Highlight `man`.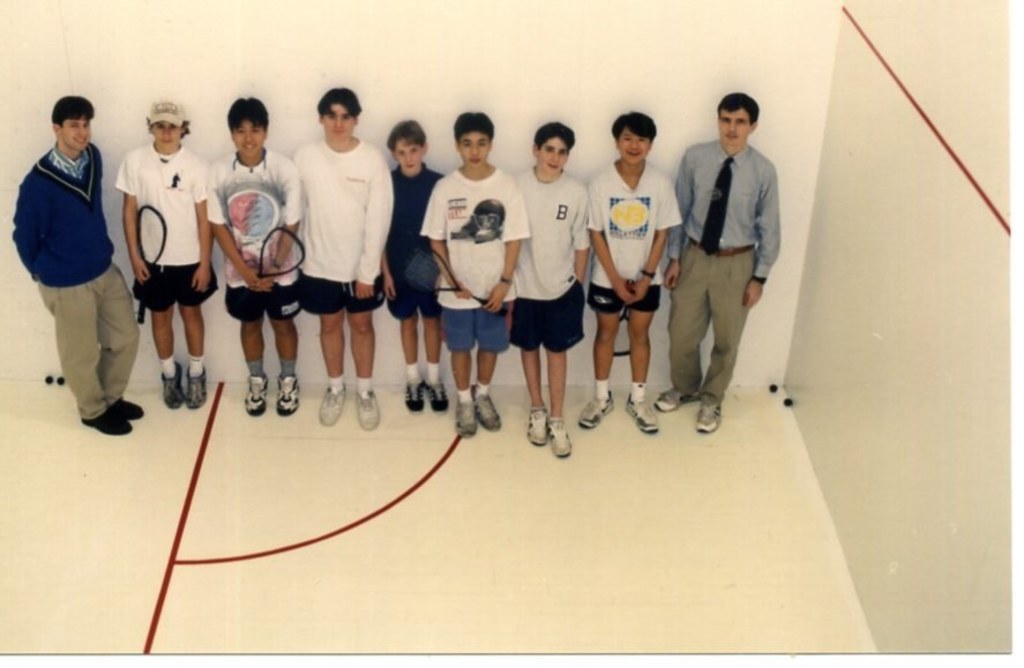
Highlighted region: <region>8, 89, 150, 443</region>.
